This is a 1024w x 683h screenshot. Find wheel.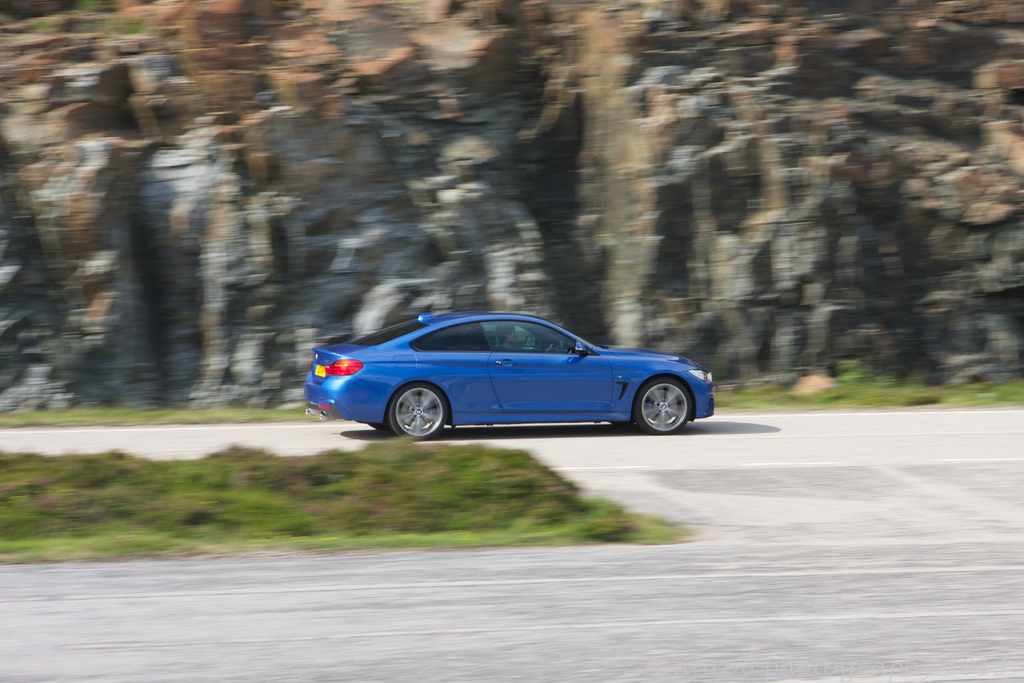
Bounding box: Rect(370, 423, 391, 434).
